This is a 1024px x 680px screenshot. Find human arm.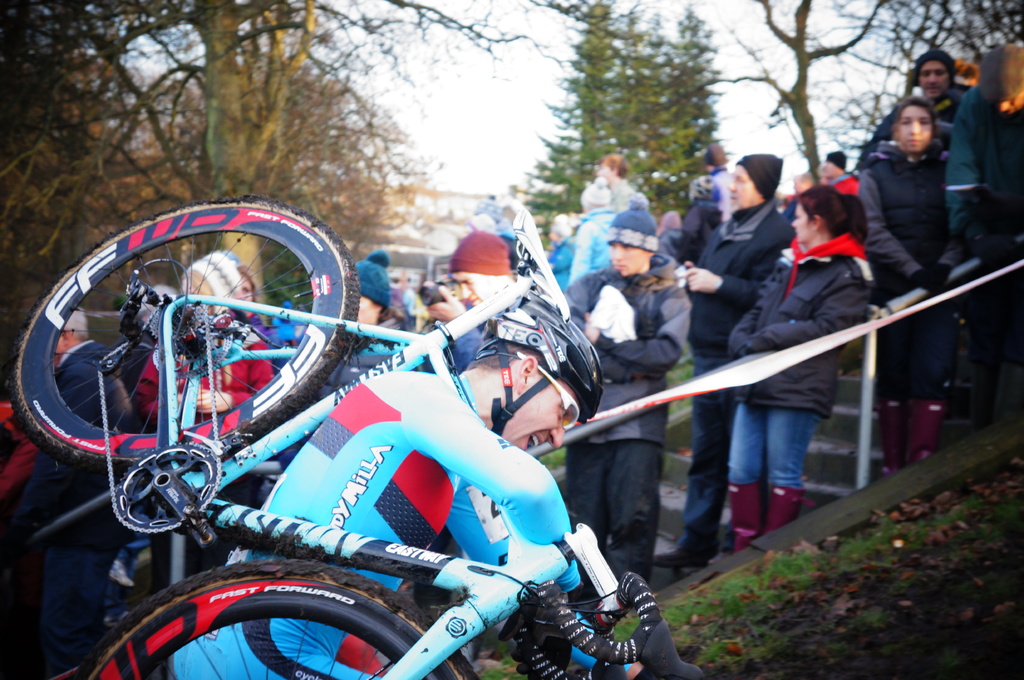
Bounding box: pyautogui.locateOnScreen(394, 369, 586, 558).
